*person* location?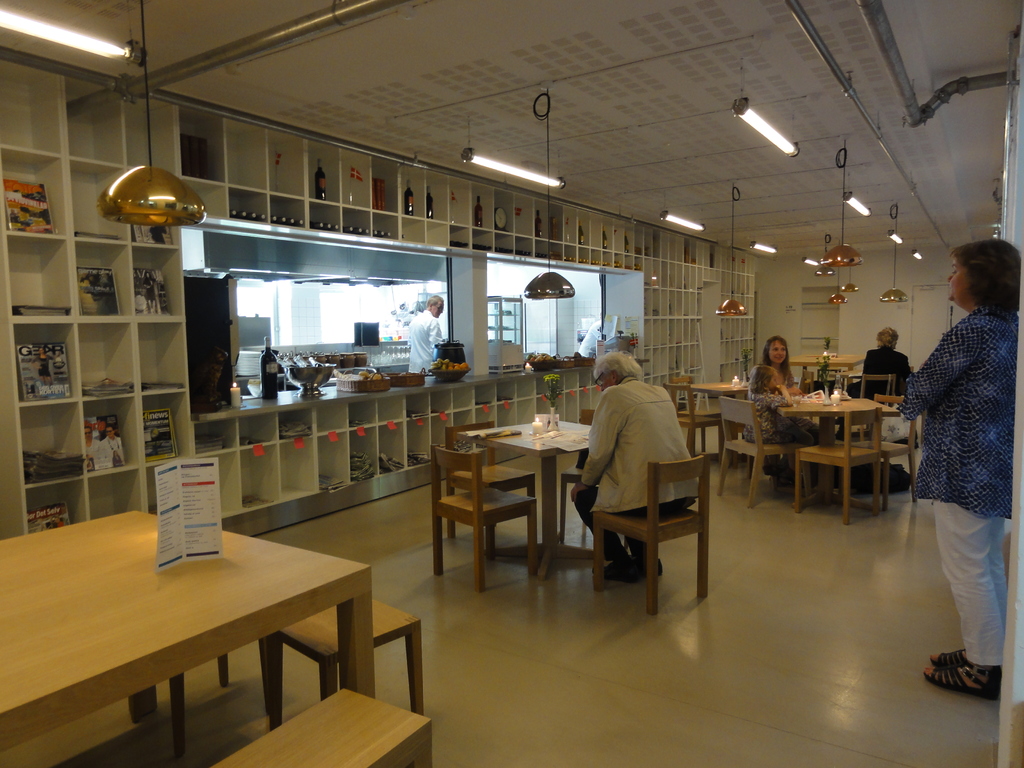
detection(907, 234, 1021, 724)
